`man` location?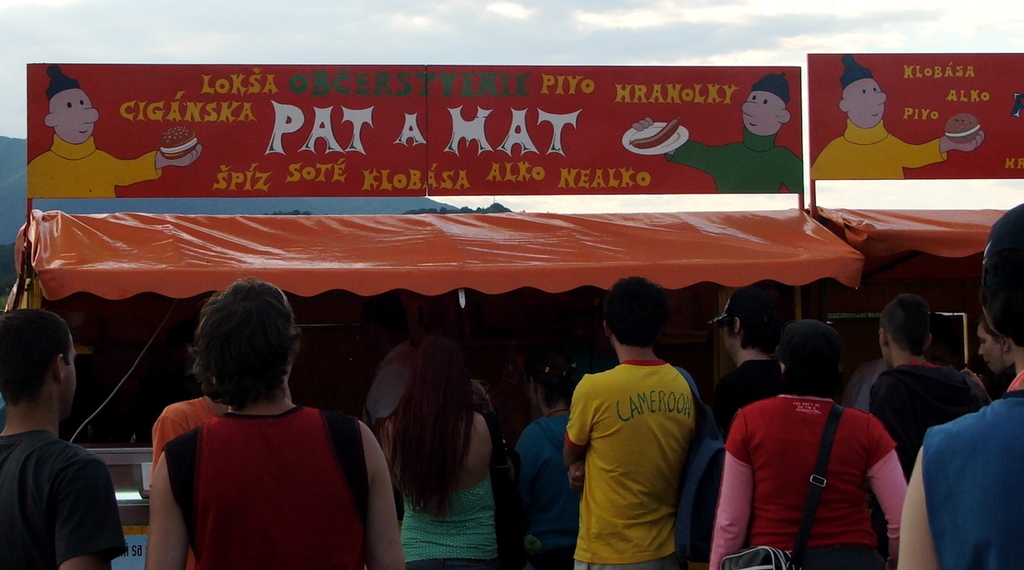
1,304,125,569
